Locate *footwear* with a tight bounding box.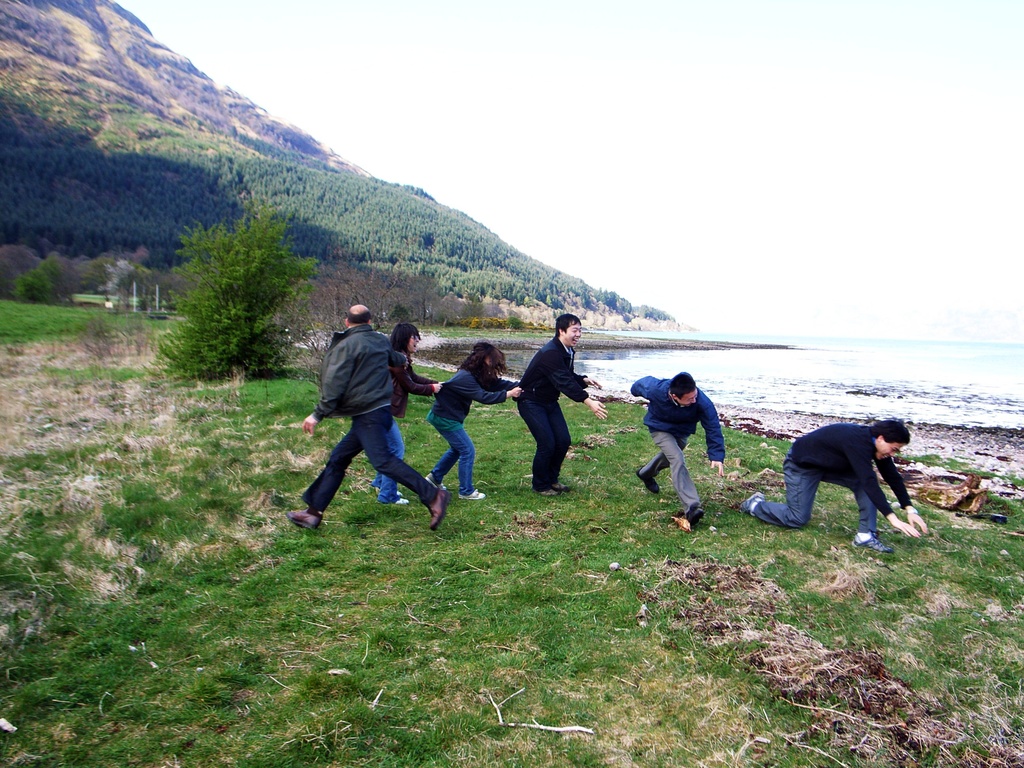
(851, 534, 897, 559).
